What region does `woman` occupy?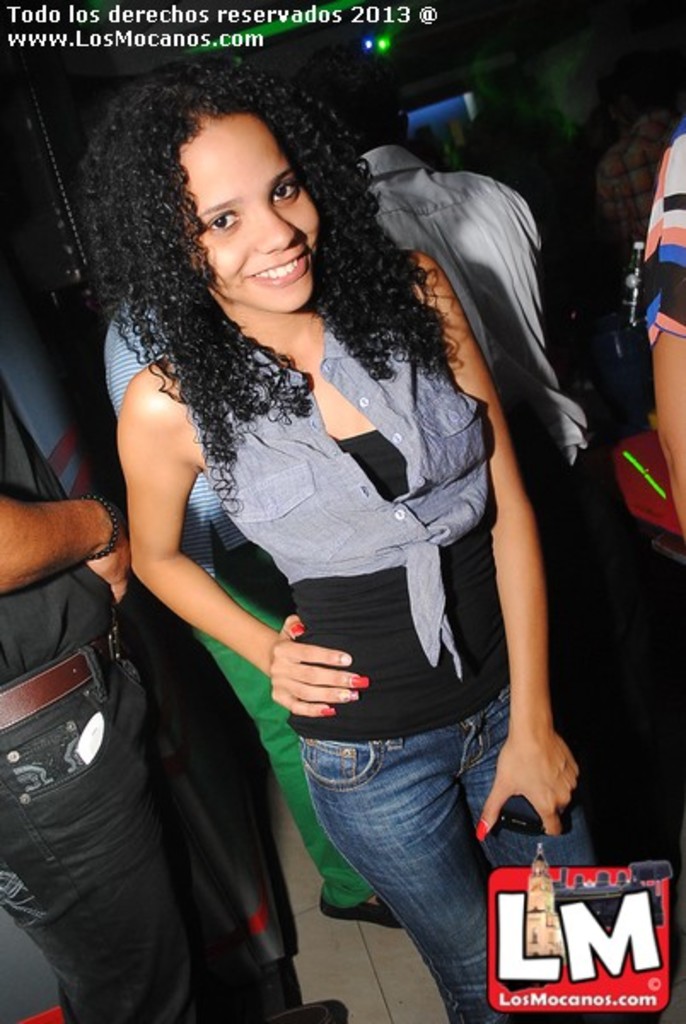
{"x1": 61, "y1": 39, "x2": 601, "y2": 986}.
